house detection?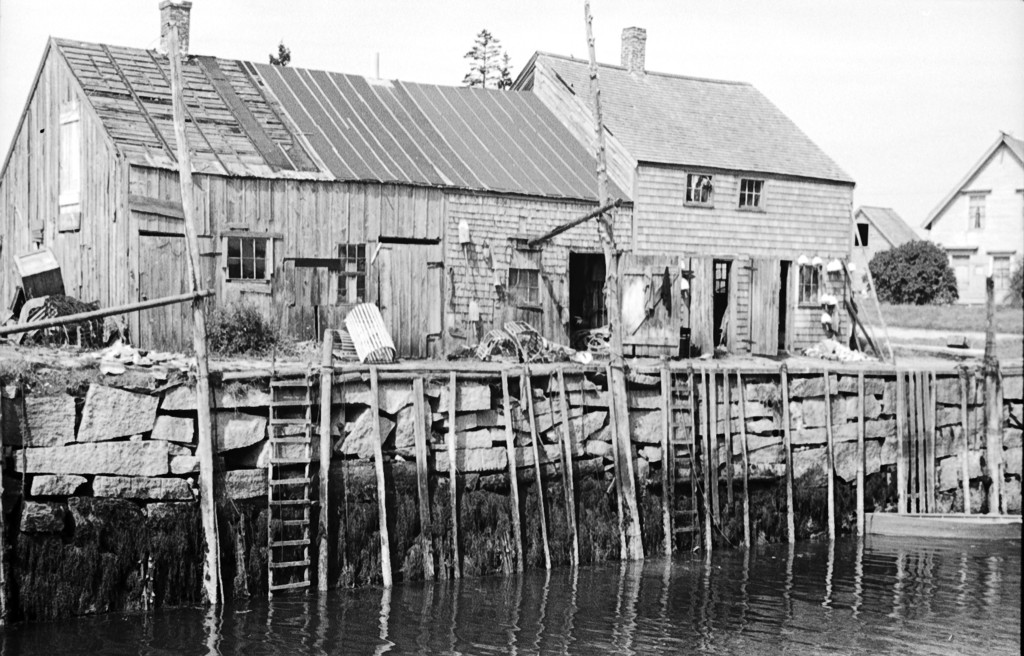
(x1=0, y1=0, x2=631, y2=359)
